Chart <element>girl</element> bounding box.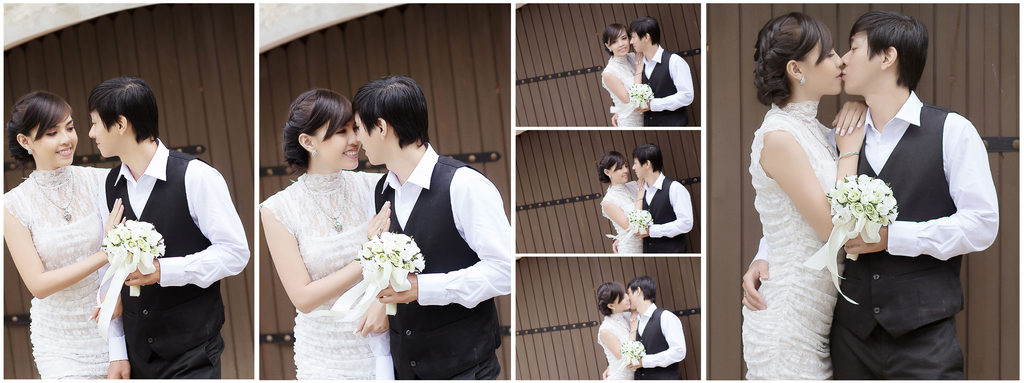
Charted: box=[739, 8, 842, 382].
